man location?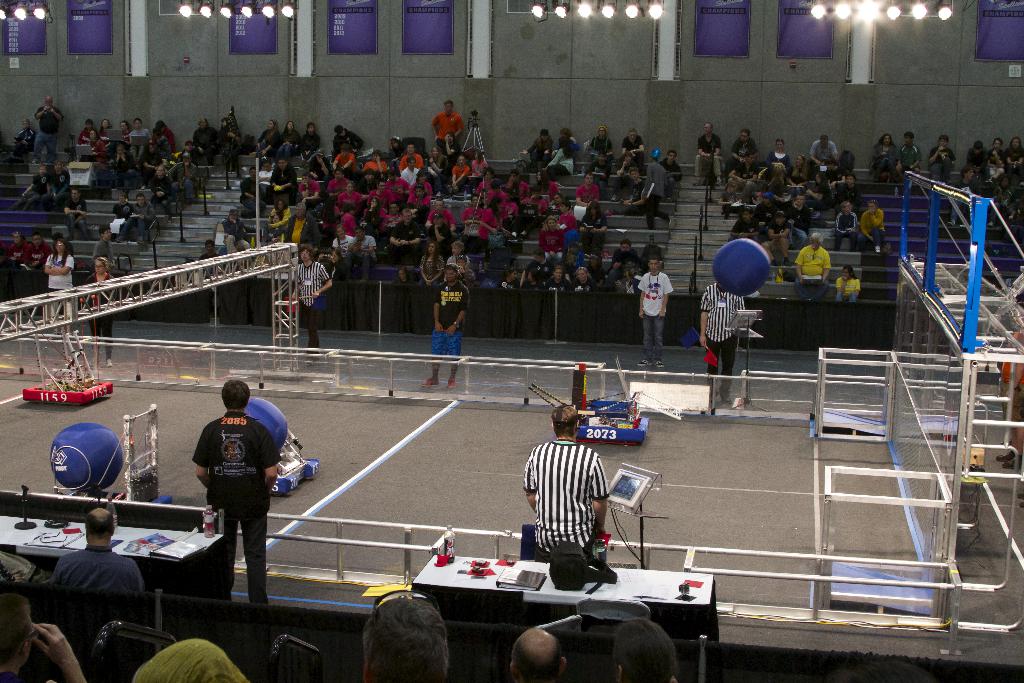
<box>31,97,65,165</box>
